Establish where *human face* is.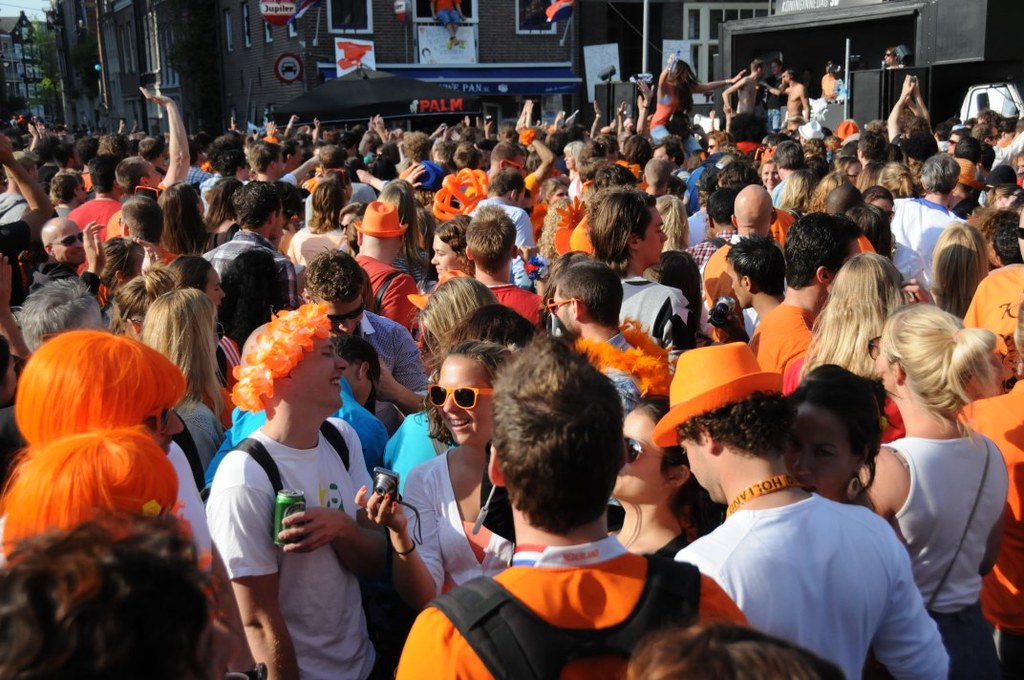
Established at x1=356, y1=379, x2=380, y2=405.
